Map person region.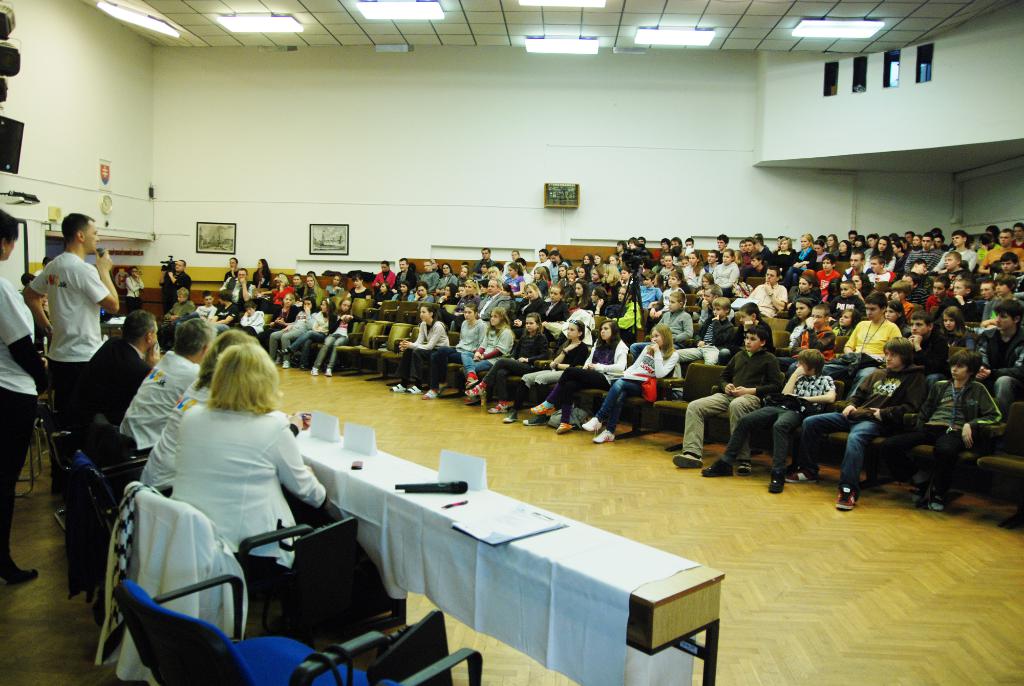
Mapped to Rect(640, 272, 666, 310).
